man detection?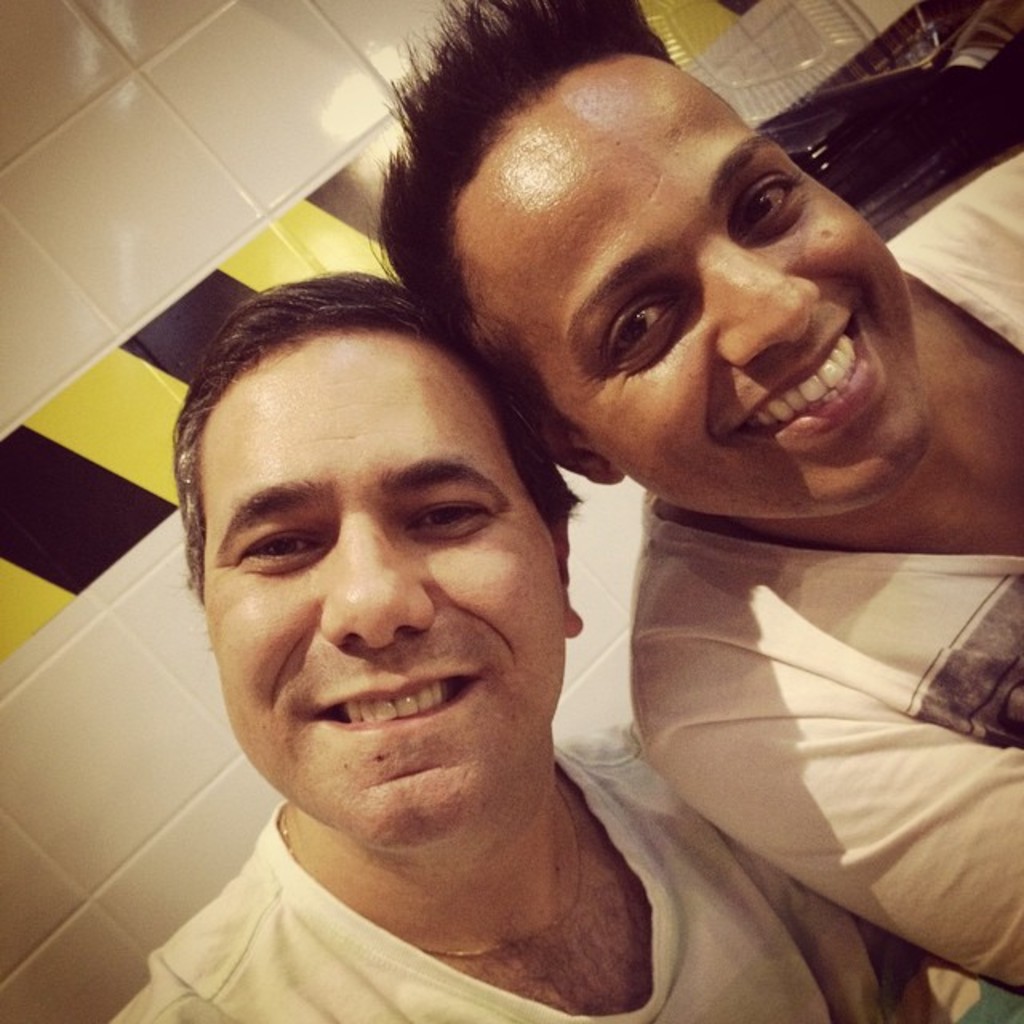
box(357, 0, 1022, 998)
